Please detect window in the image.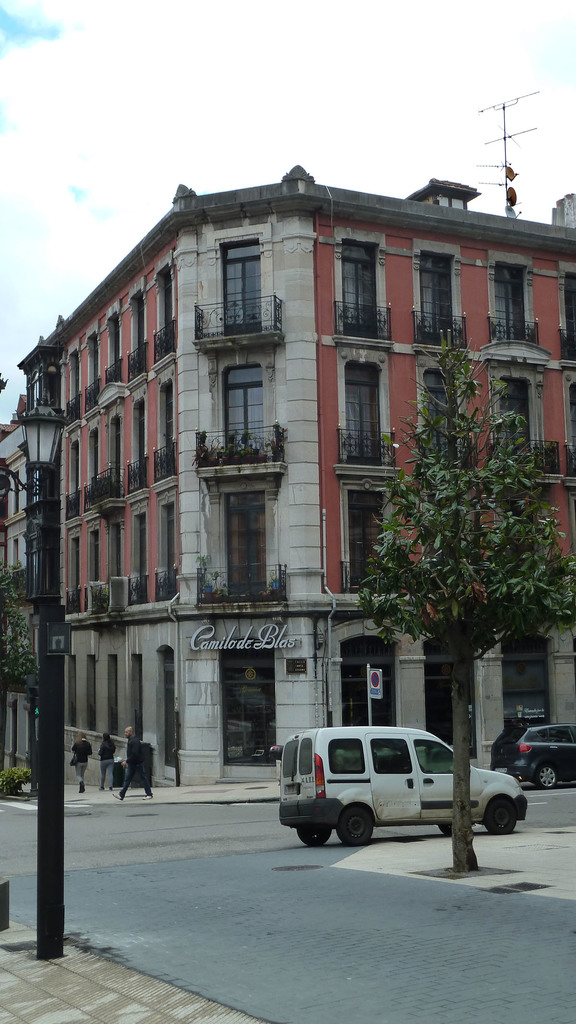
{"left": 215, "top": 358, "right": 269, "bottom": 437}.
